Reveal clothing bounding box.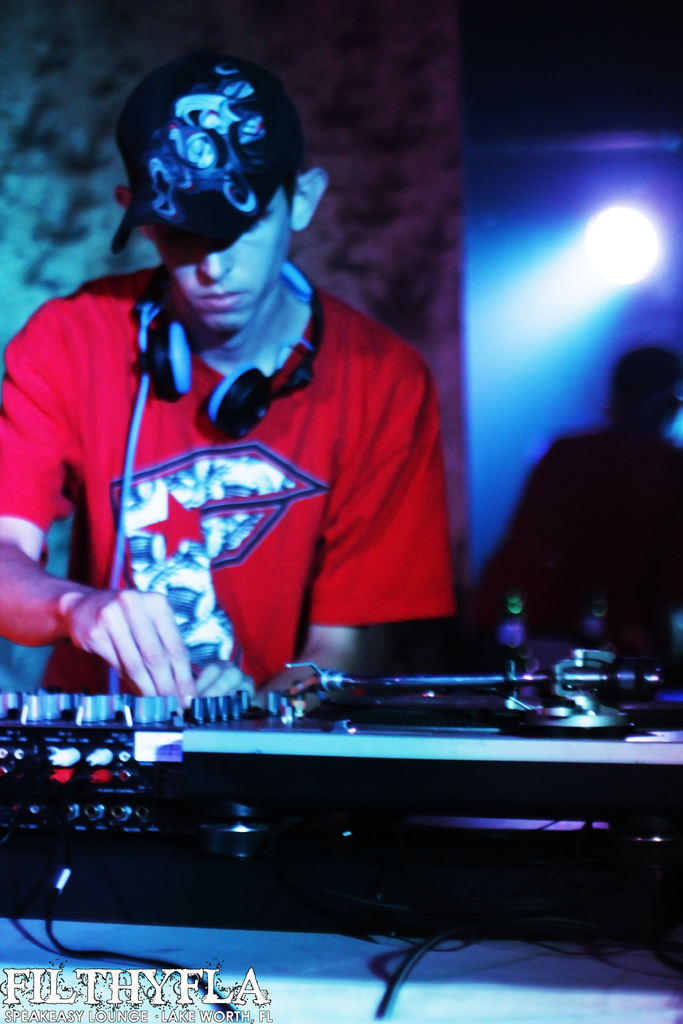
Revealed: 483, 428, 682, 638.
